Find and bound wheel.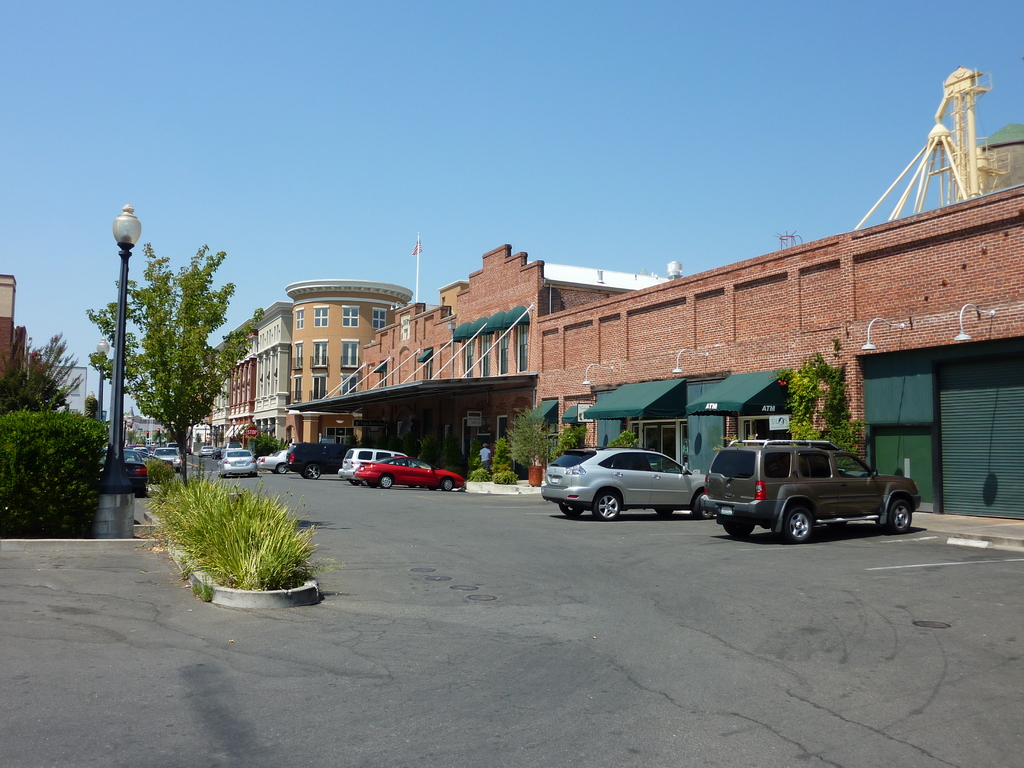
Bound: rect(559, 496, 587, 516).
